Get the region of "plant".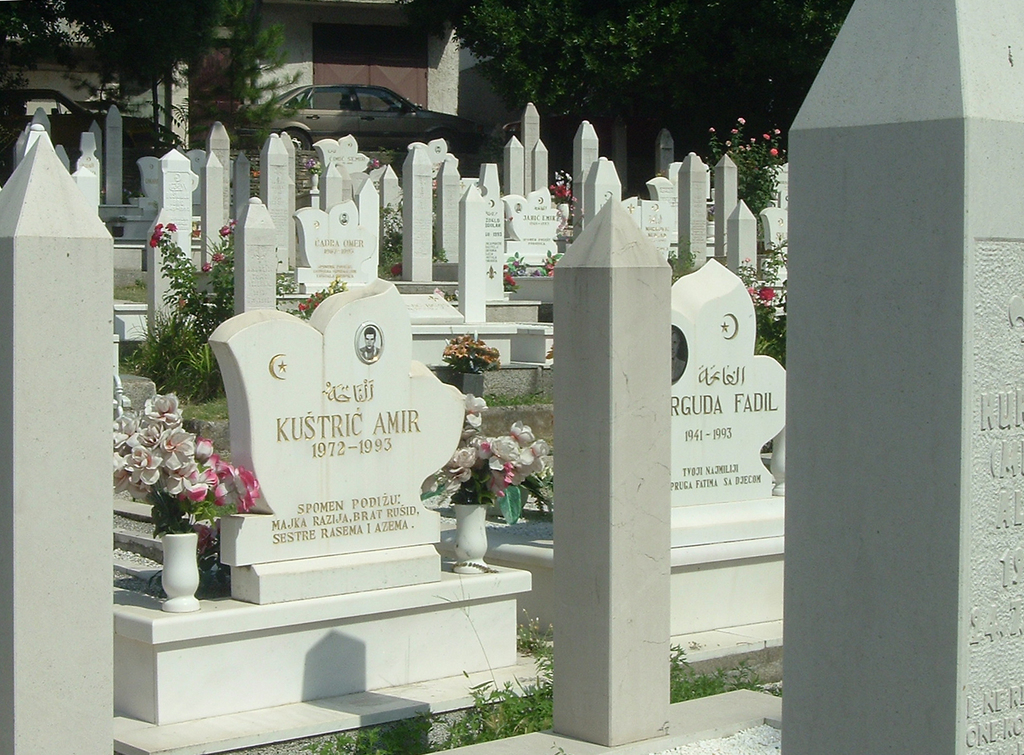
(129,212,241,414).
